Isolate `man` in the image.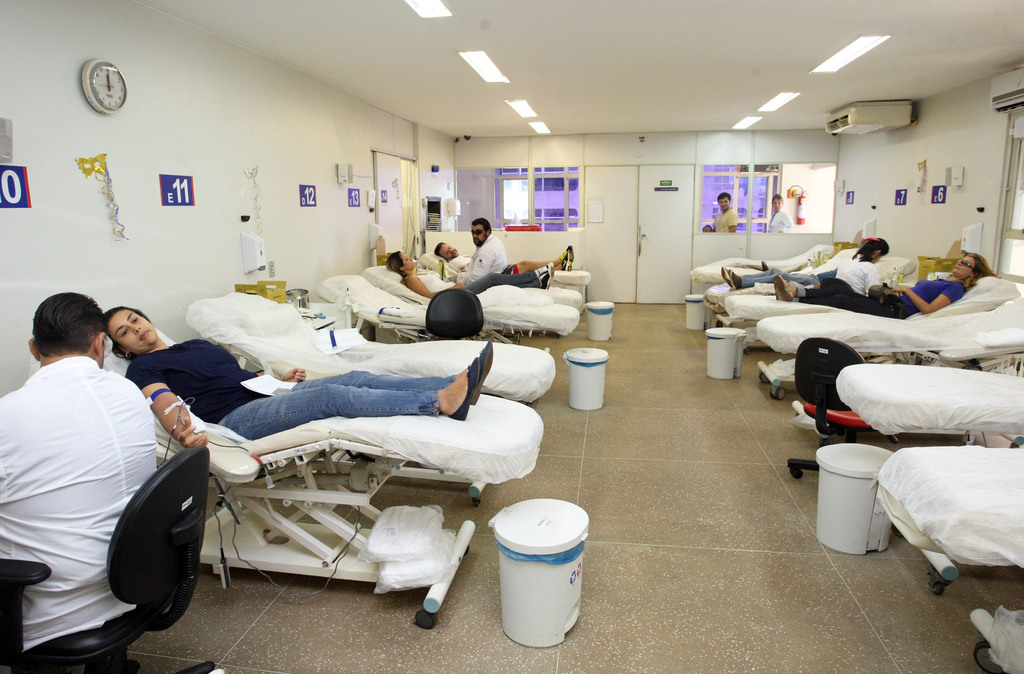
Isolated region: region(0, 279, 163, 652).
